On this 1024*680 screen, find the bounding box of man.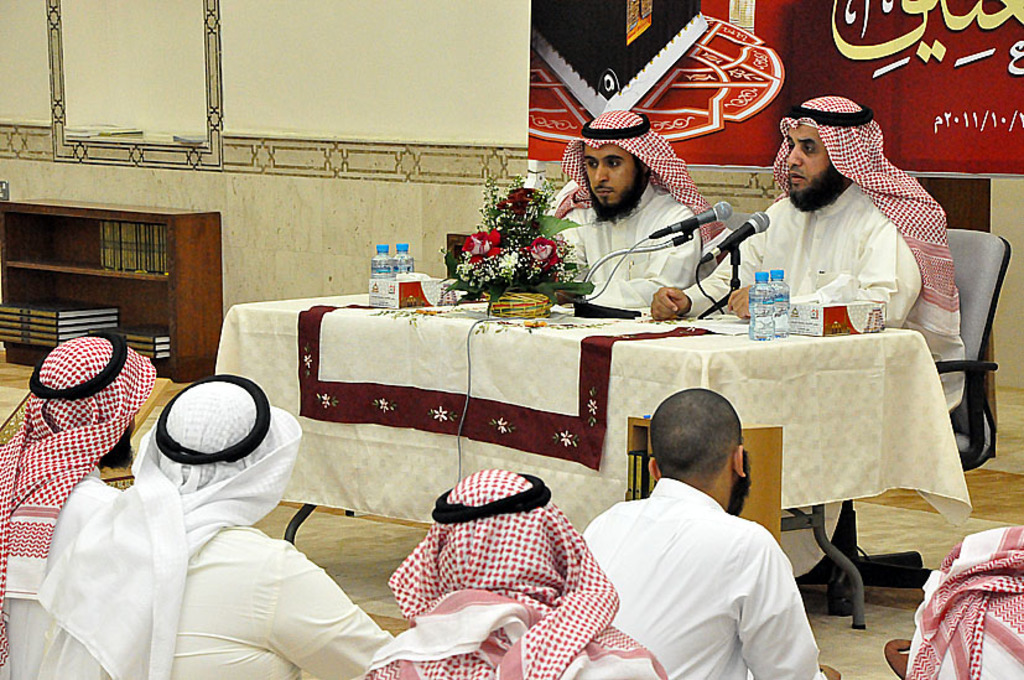
Bounding box: crop(540, 111, 723, 303).
